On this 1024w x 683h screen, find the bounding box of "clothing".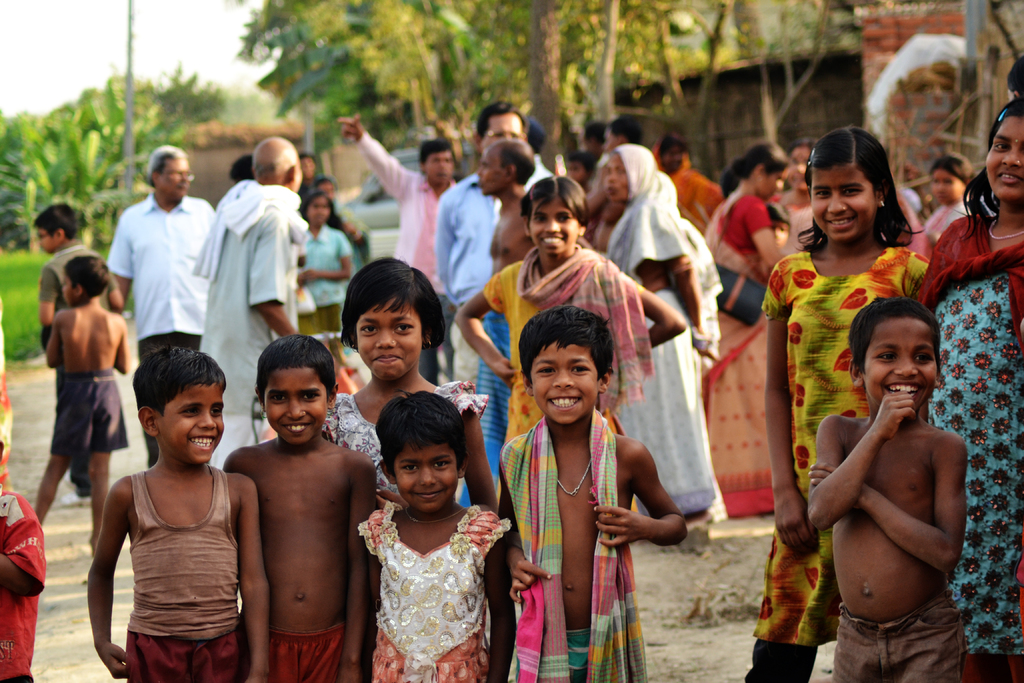
Bounding box: bbox(122, 470, 241, 682).
